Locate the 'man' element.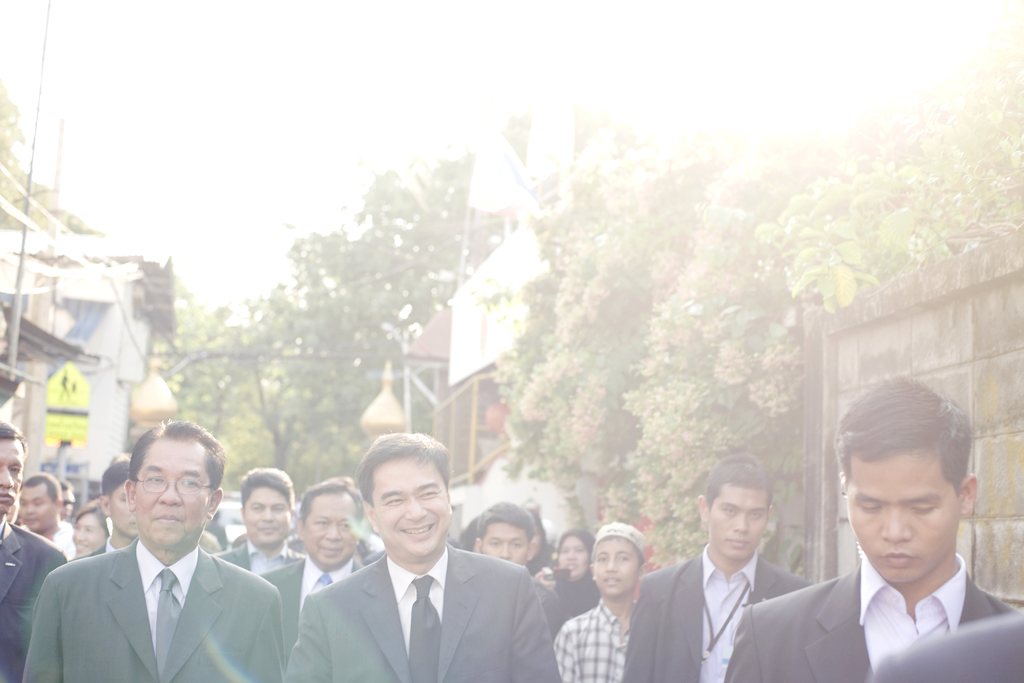
Element bbox: [x1=621, y1=455, x2=811, y2=682].
